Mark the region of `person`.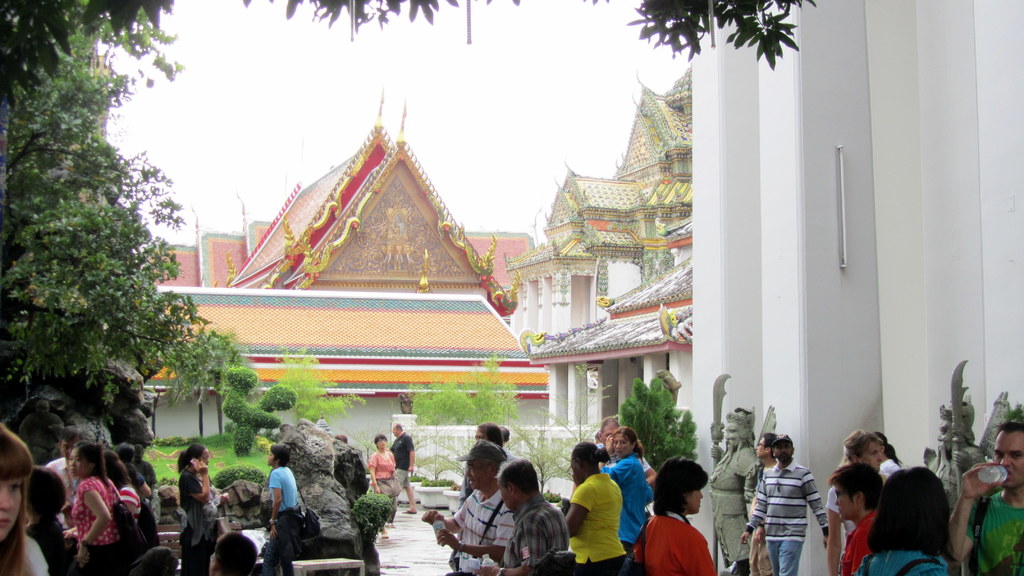
Region: 257, 442, 305, 575.
